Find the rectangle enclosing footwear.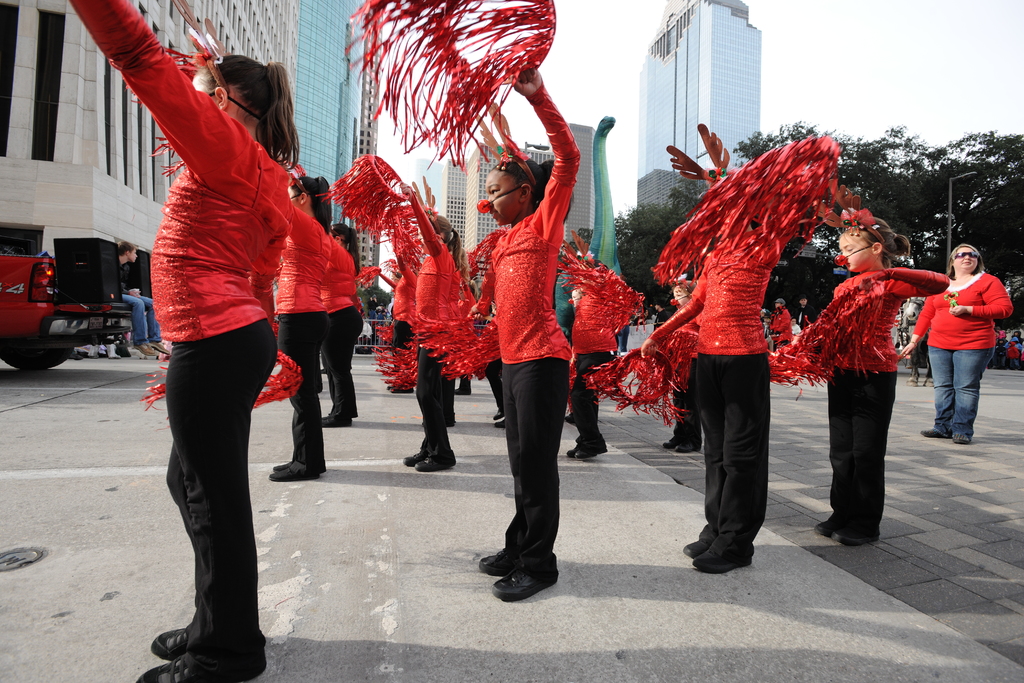
(left=385, top=386, right=414, bottom=394).
